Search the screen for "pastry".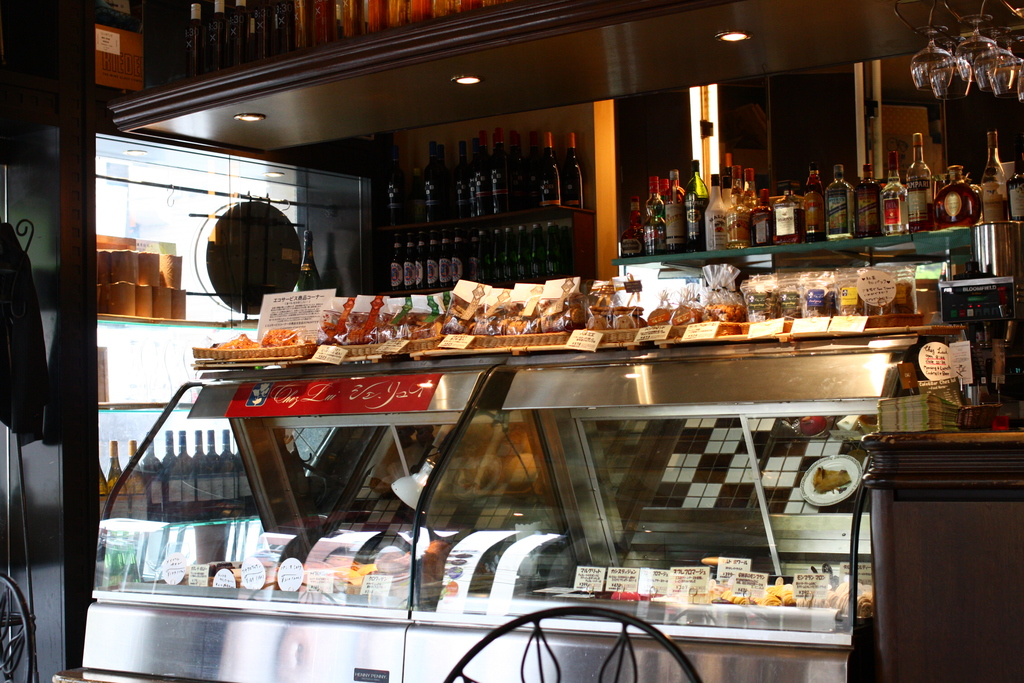
Found at {"x1": 700, "y1": 299, "x2": 749, "y2": 323}.
